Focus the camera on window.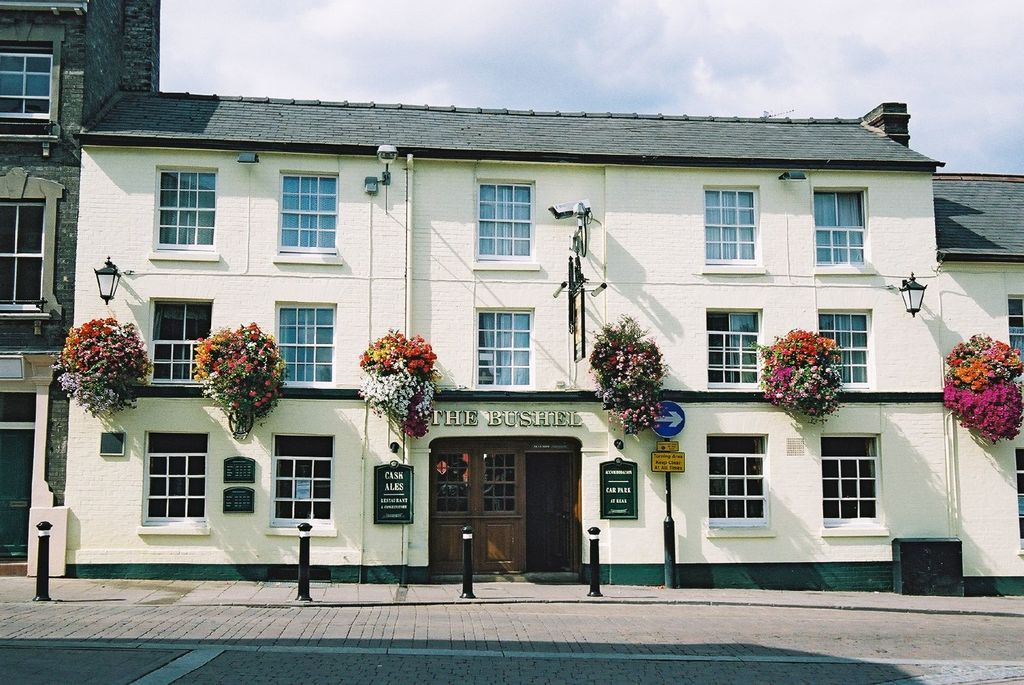
Focus region: (479,184,536,260).
